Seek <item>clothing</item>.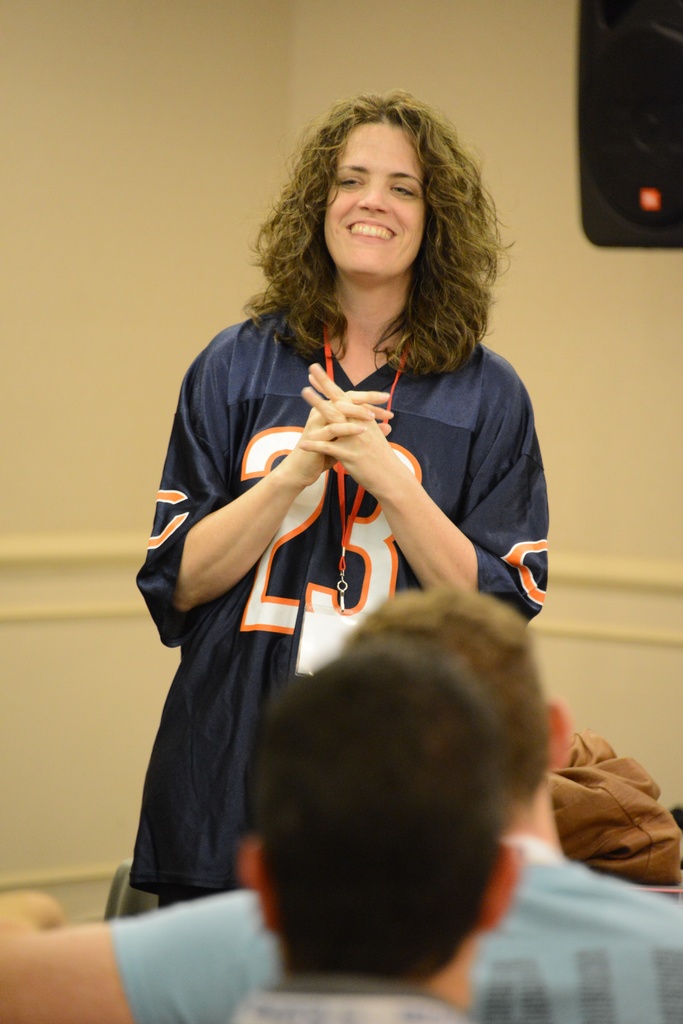
(x1=228, y1=979, x2=472, y2=1023).
